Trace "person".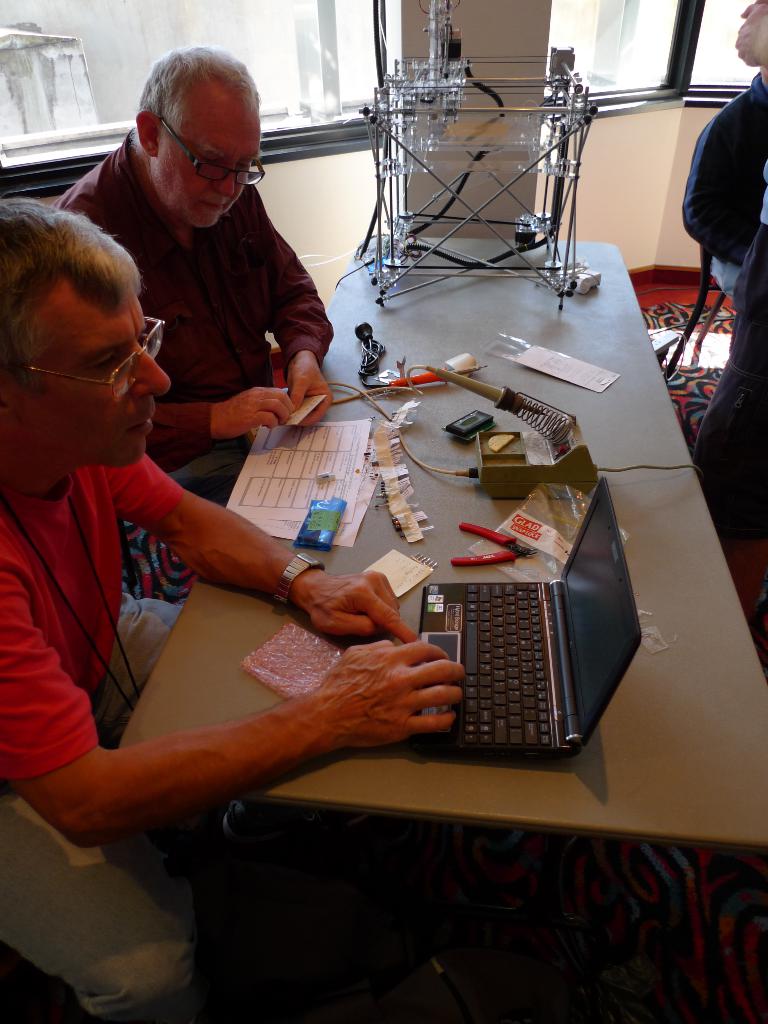
Traced to bbox(39, 43, 330, 503).
